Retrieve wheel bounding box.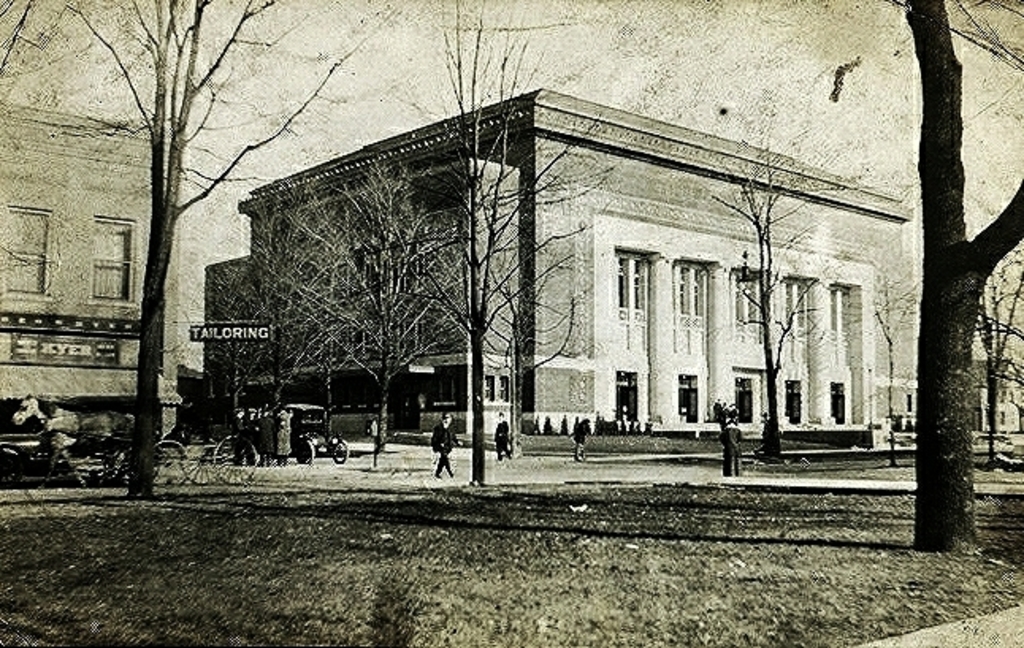
Bounding box: 333,440,346,461.
